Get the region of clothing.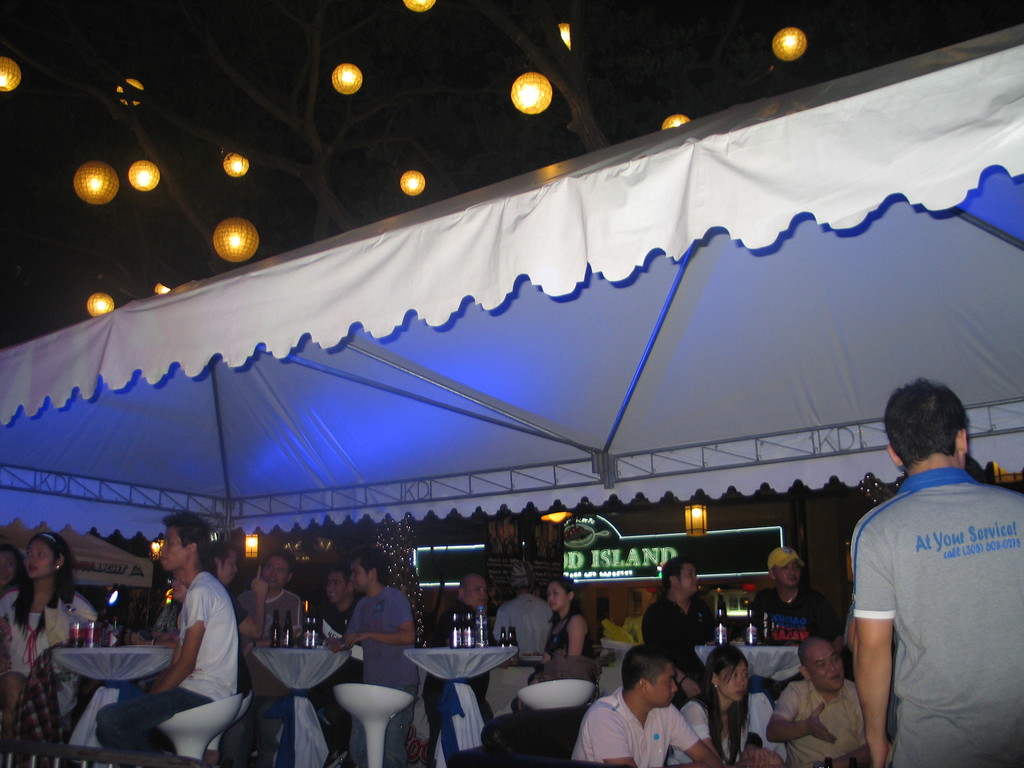
region(495, 593, 545, 653).
